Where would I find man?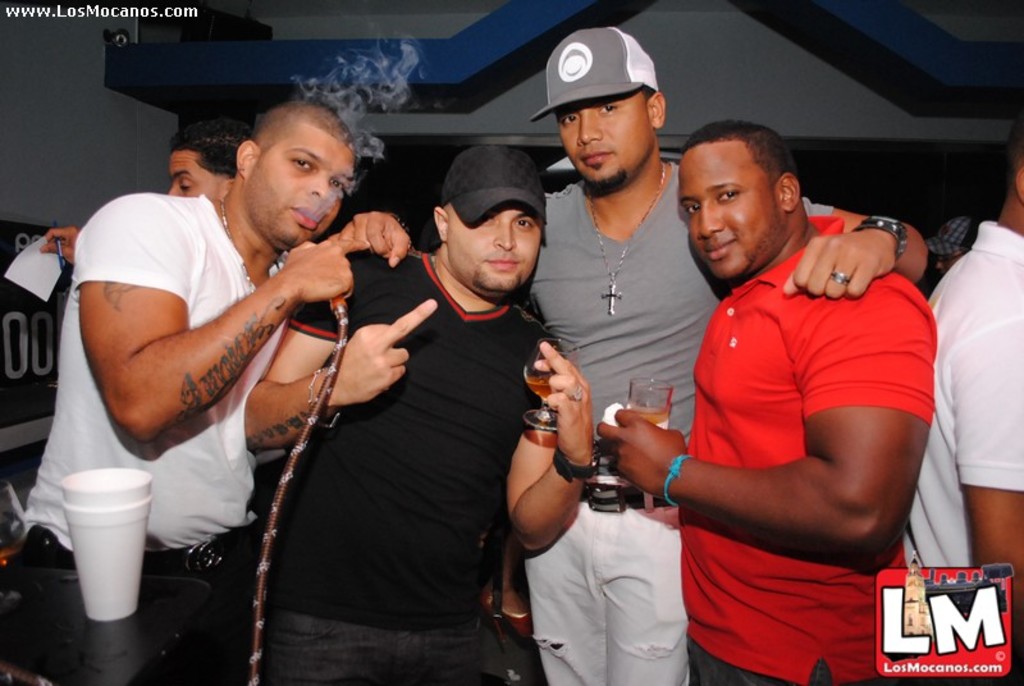
At [596,115,938,685].
